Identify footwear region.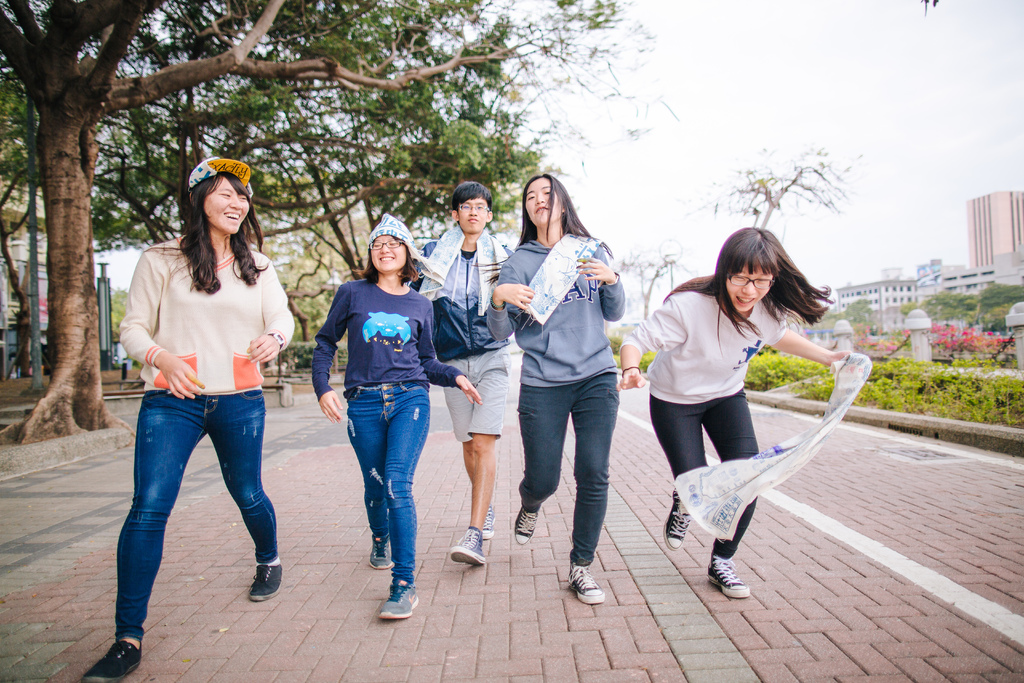
Region: <region>368, 537, 400, 572</region>.
